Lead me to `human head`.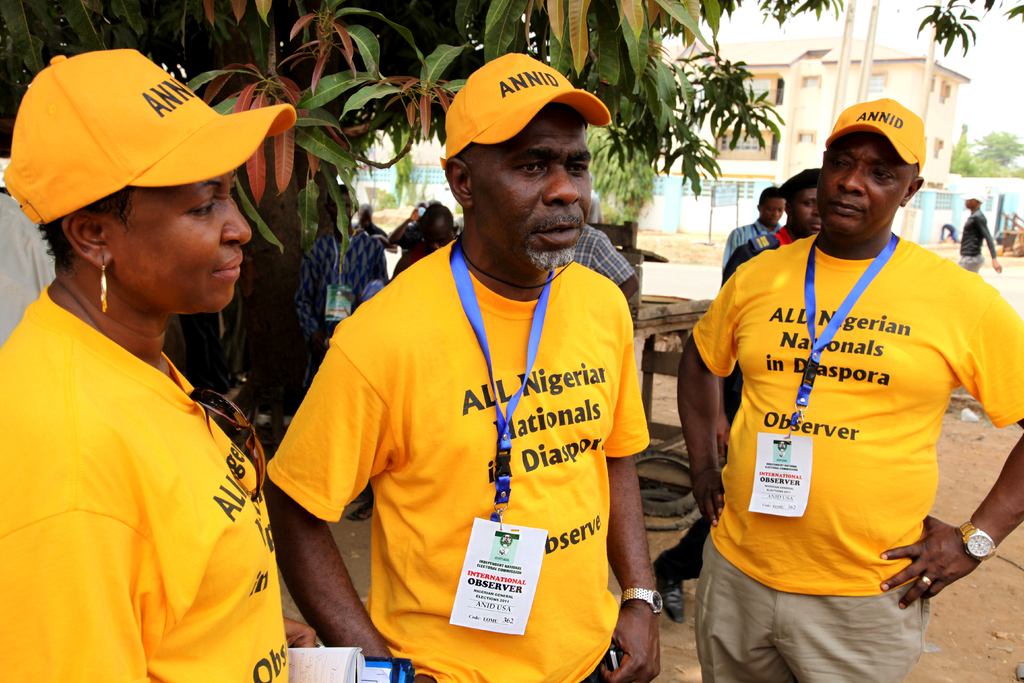
Lead to left=785, top=172, right=828, bottom=235.
